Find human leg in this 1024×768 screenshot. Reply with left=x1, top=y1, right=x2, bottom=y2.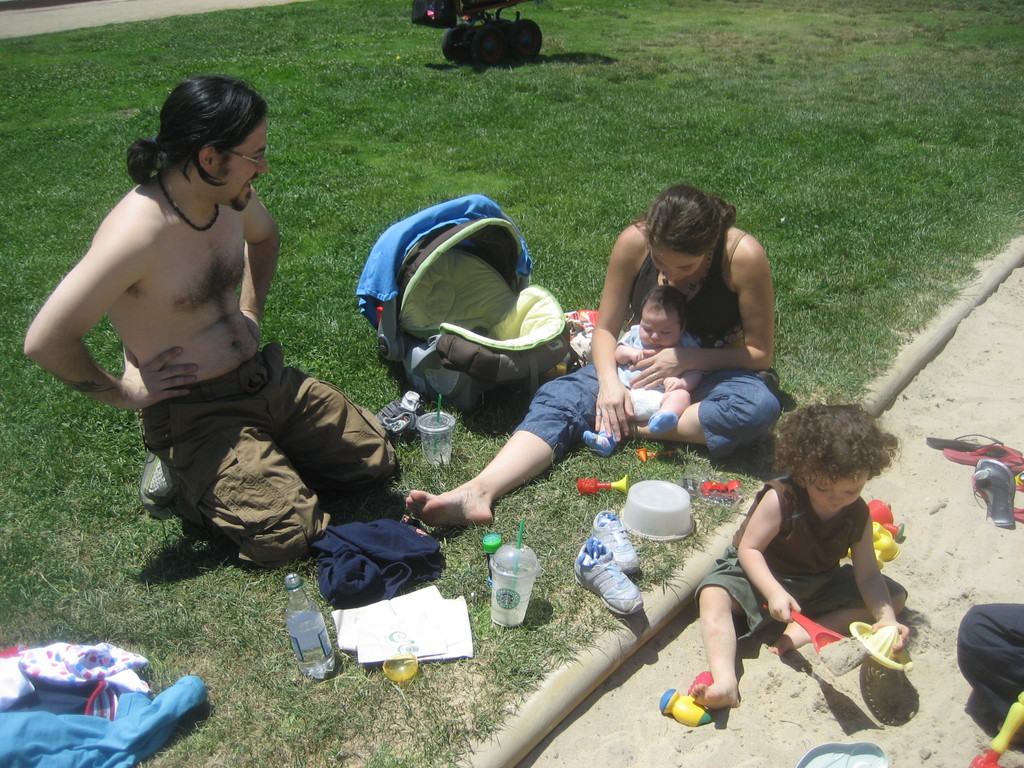
left=692, top=550, right=752, bottom=698.
